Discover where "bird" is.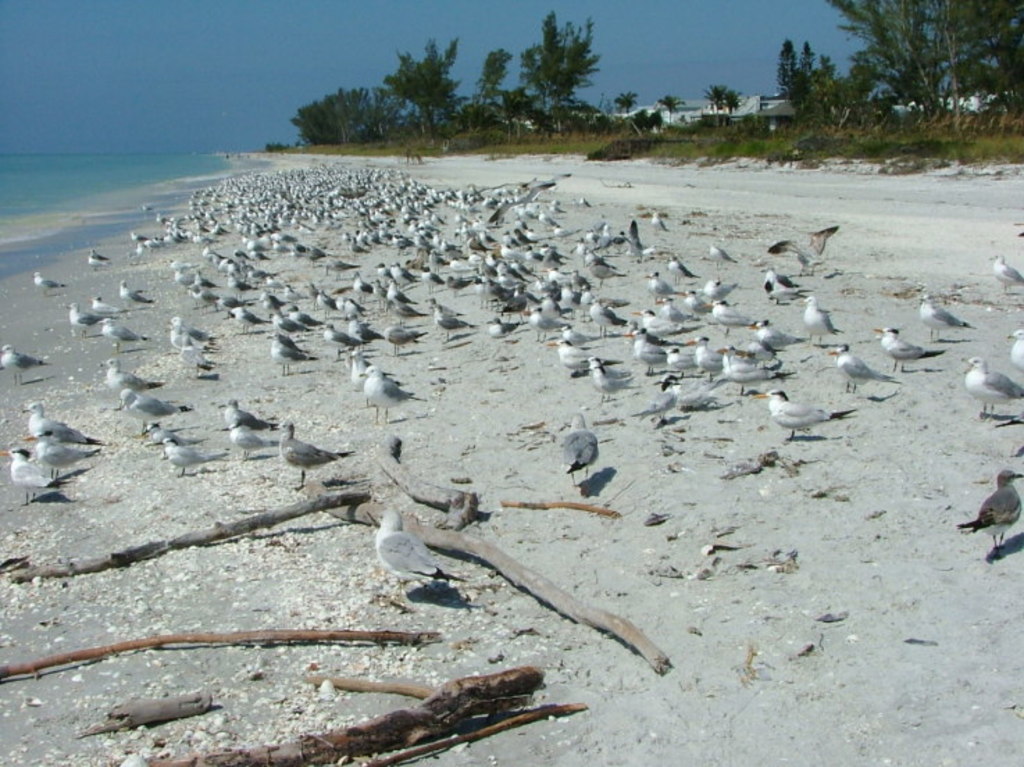
Discovered at select_region(955, 465, 1023, 560).
